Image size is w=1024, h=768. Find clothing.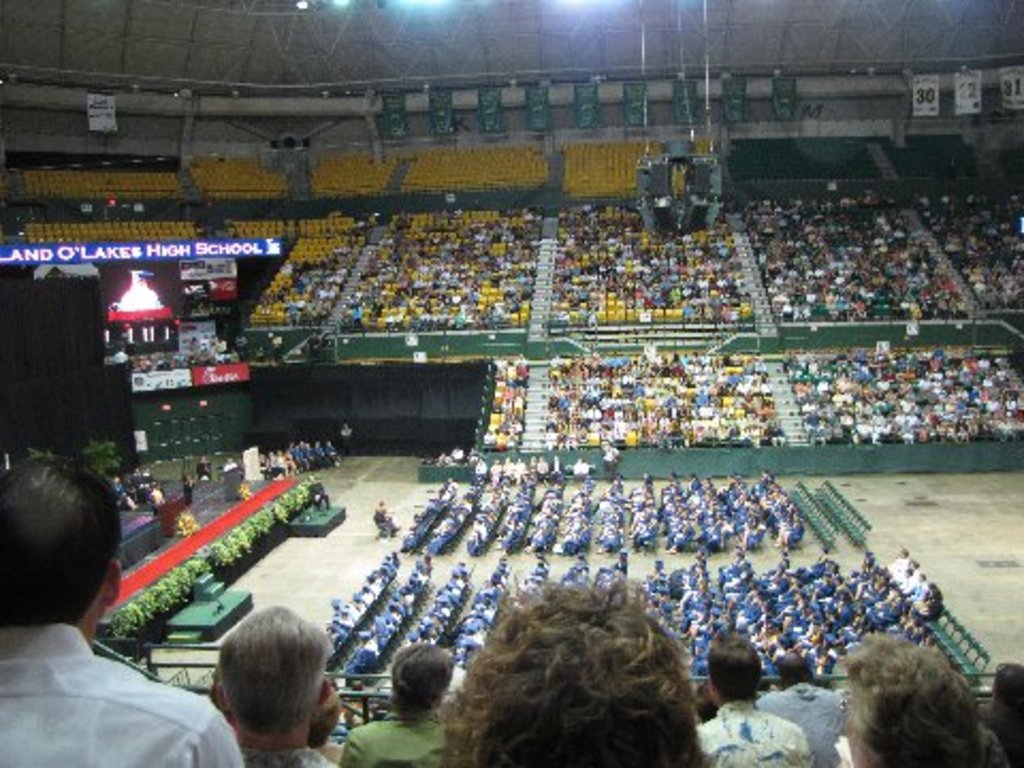
x1=2 y1=589 x2=205 y2=767.
